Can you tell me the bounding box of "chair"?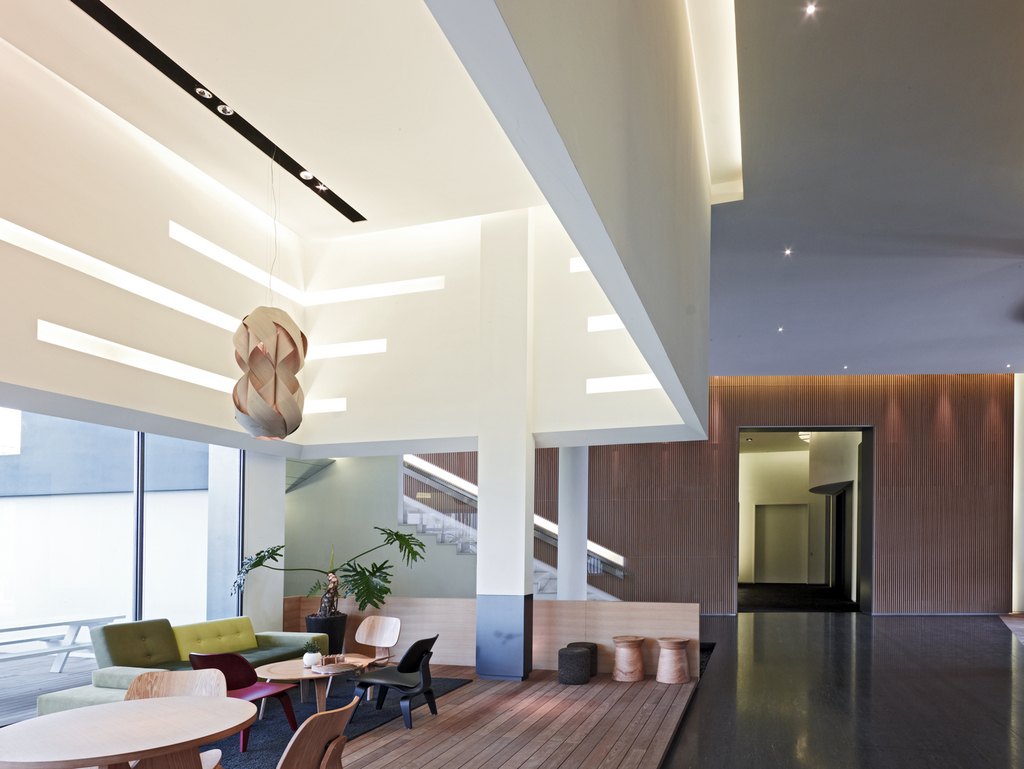
locate(326, 608, 403, 701).
